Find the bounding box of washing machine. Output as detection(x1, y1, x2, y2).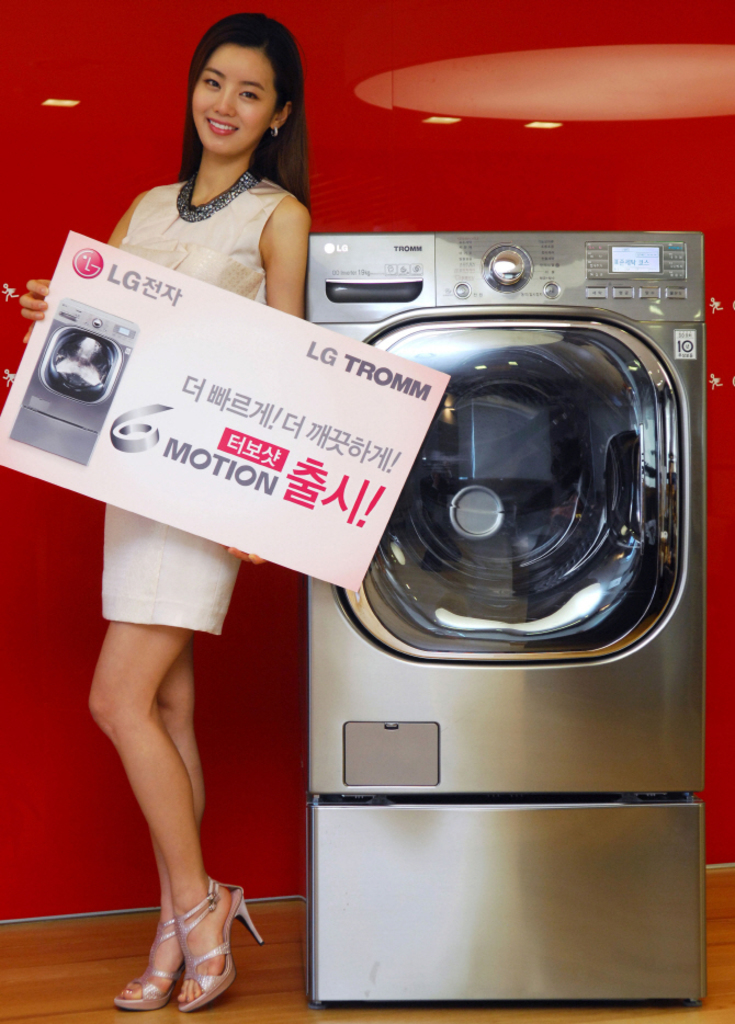
detection(351, 144, 700, 1003).
